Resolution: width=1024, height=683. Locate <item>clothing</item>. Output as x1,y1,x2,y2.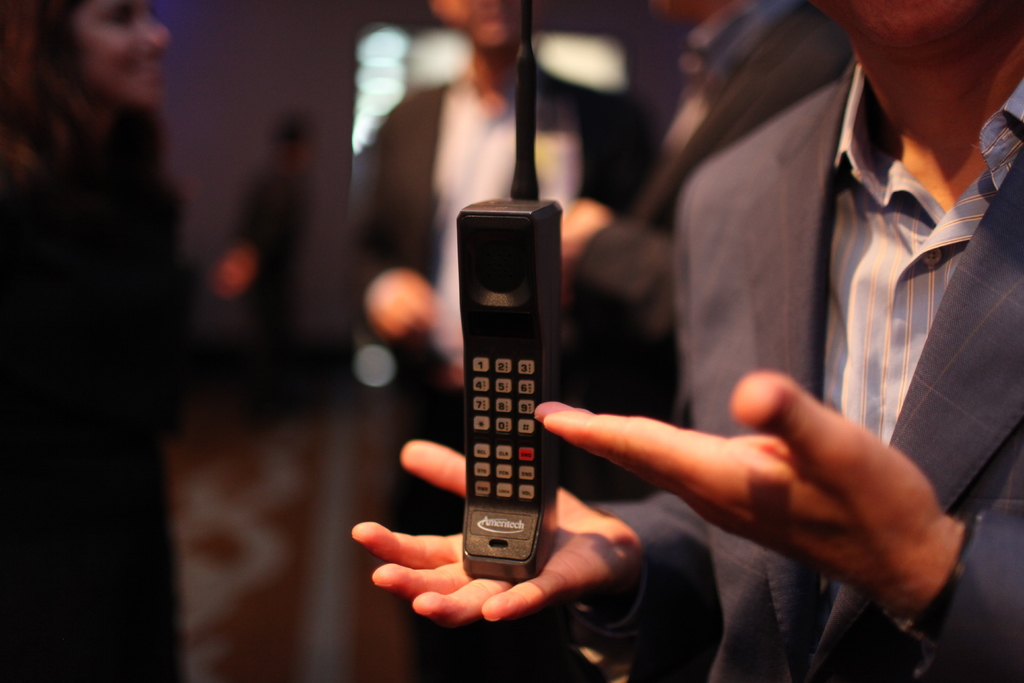
622,21,1023,594.
